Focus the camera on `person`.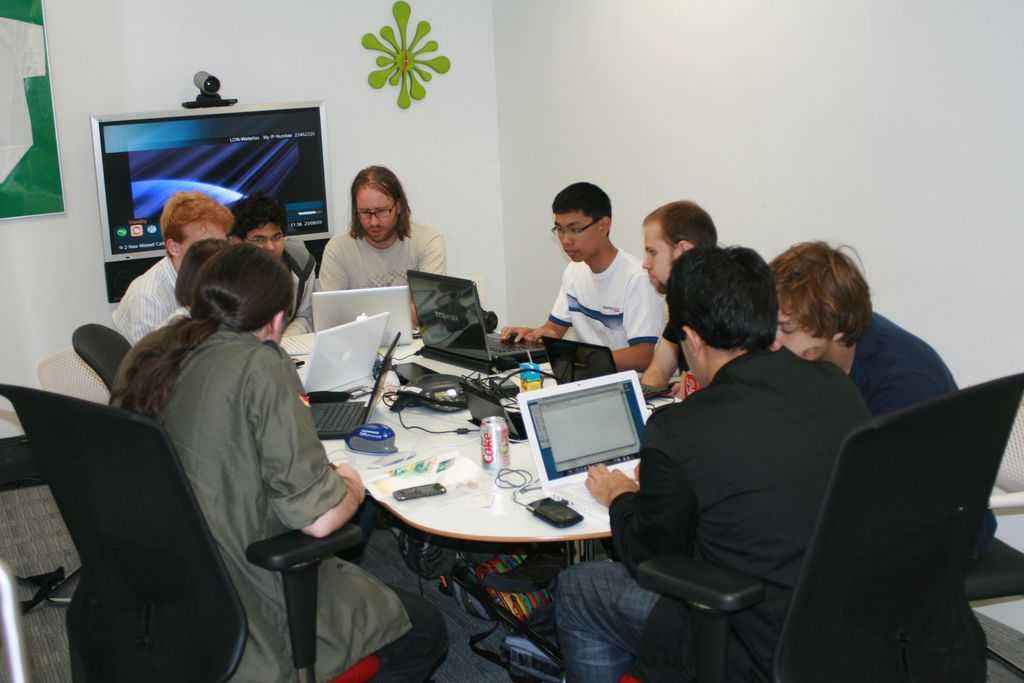
Focus region: bbox(221, 188, 323, 341).
